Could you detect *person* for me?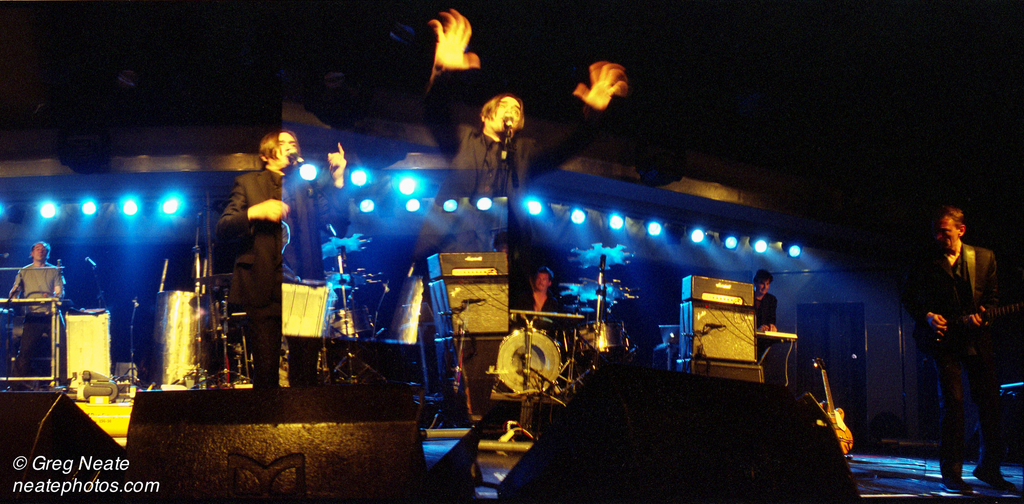
Detection result: [11, 241, 68, 389].
